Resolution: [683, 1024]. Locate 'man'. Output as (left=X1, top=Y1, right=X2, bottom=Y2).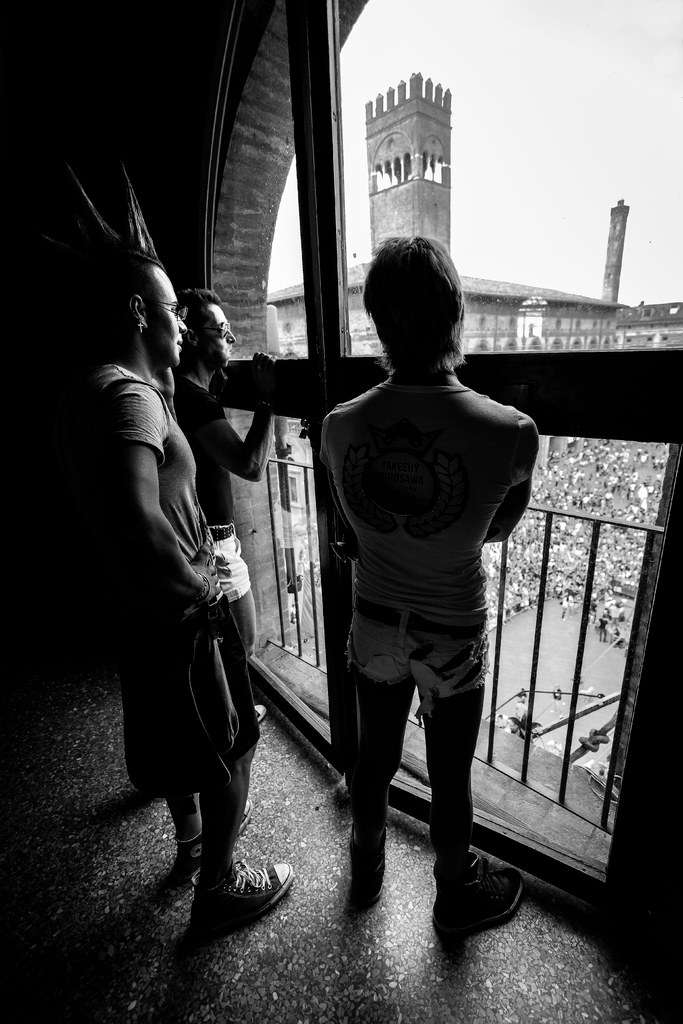
(left=281, top=235, right=540, bottom=937).
